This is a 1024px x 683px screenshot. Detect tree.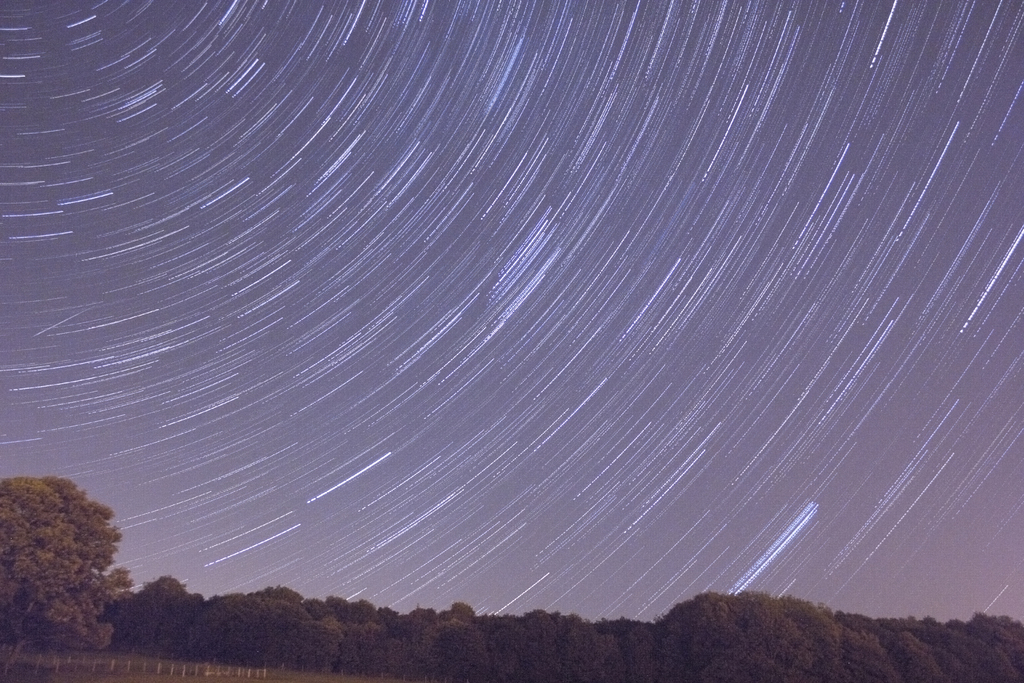
x1=6, y1=443, x2=127, y2=641.
